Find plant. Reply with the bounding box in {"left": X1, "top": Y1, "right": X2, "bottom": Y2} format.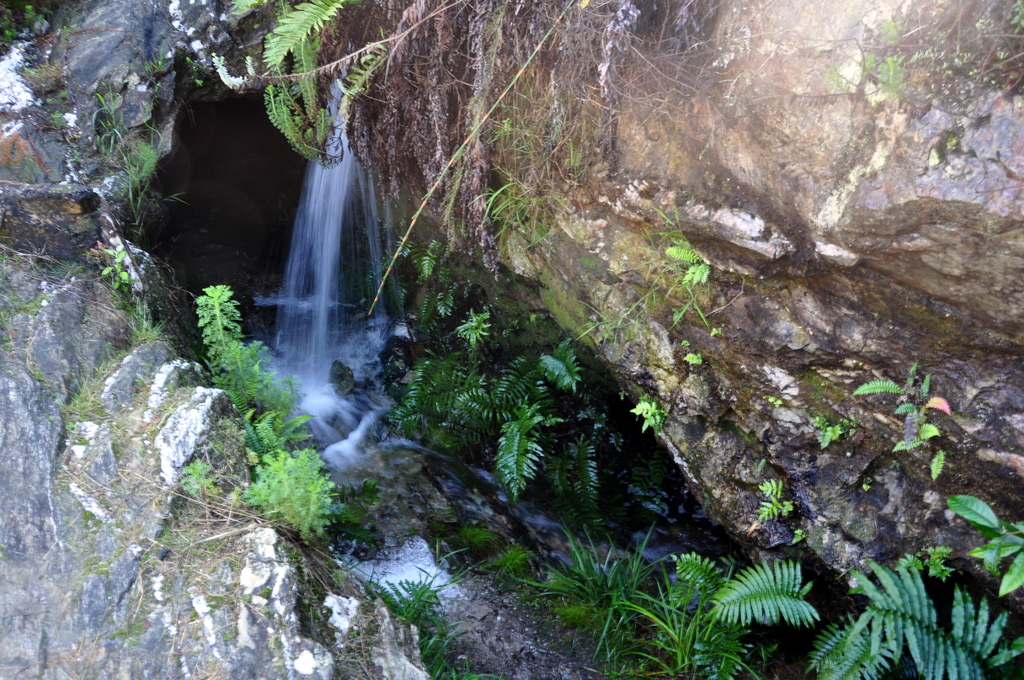
{"left": 812, "top": 5, "right": 1023, "bottom": 124}.
